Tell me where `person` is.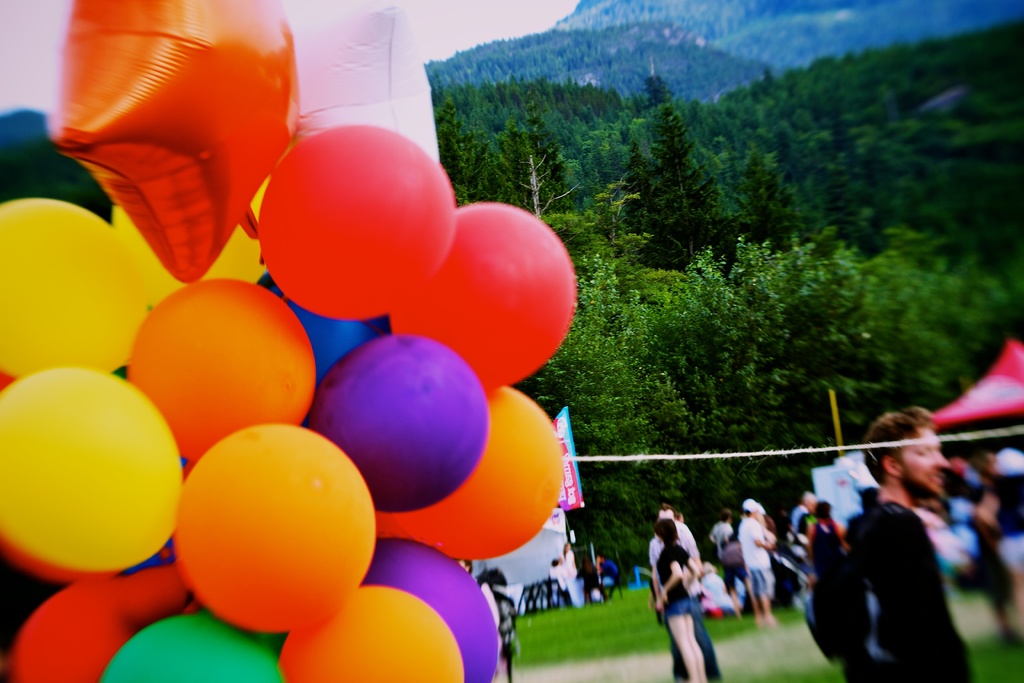
`person` is at (x1=805, y1=406, x2=984, y2=682).
